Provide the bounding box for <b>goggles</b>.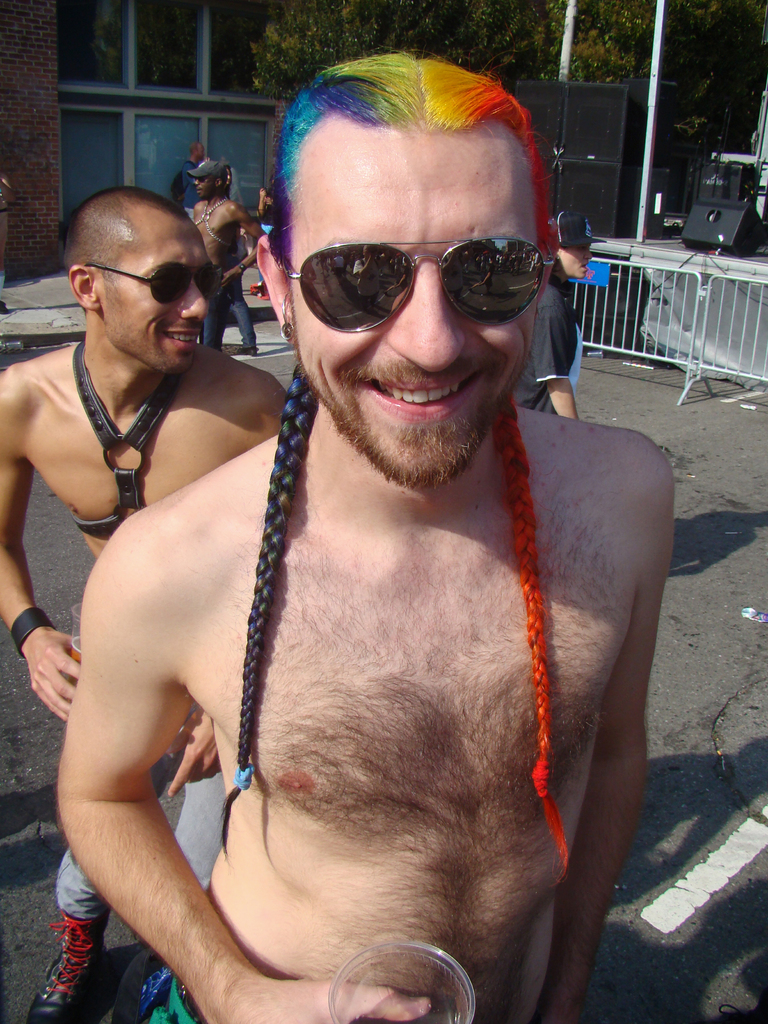
left=269, top=216, right=544, bottom=328.
